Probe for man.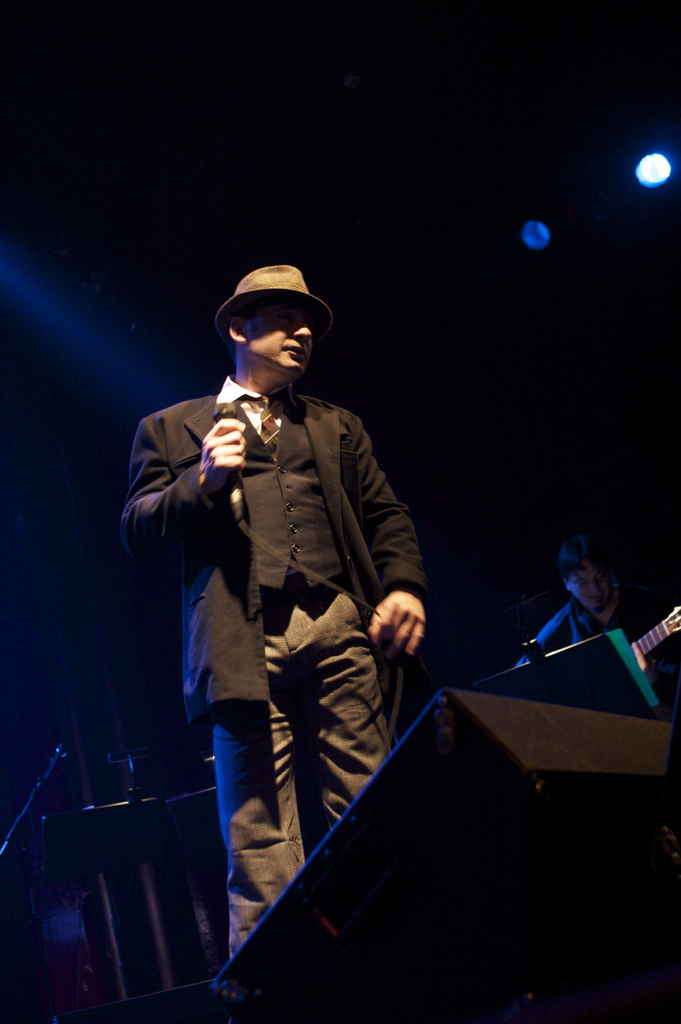
Probe result: [x1=508, y1=529, x2=679, y2=686].
